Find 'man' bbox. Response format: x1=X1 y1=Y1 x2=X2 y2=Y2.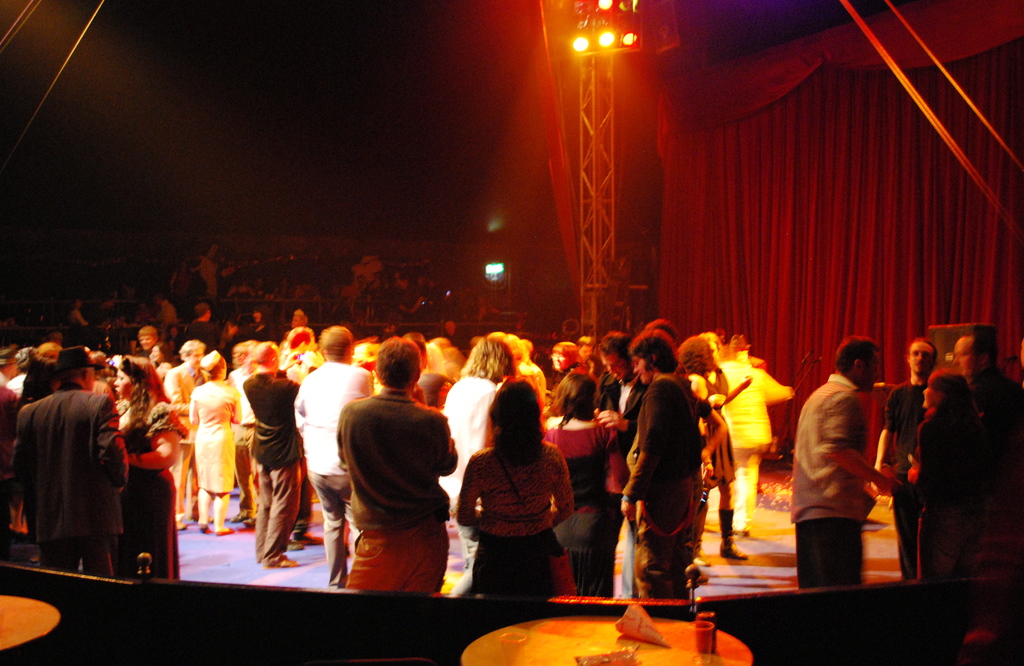
x1=10 y1=347 x2=131 y2=580.
